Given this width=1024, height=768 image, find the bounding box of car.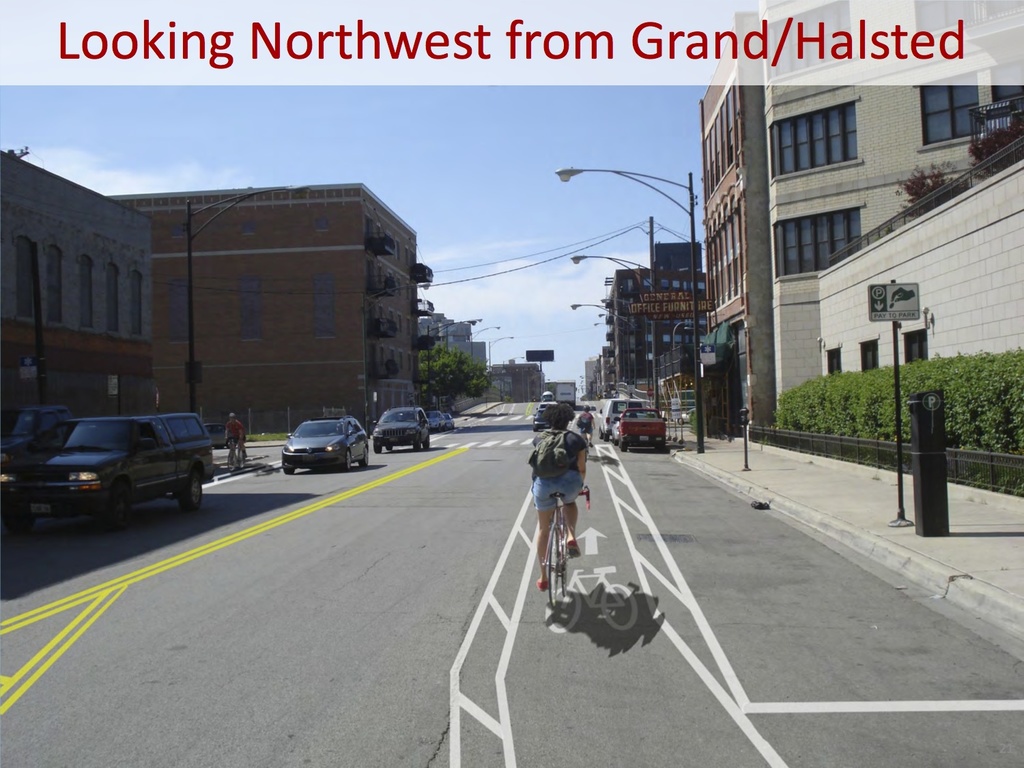
{"left": 0, "top": 401, "right": 216, "bottom": 537}.
